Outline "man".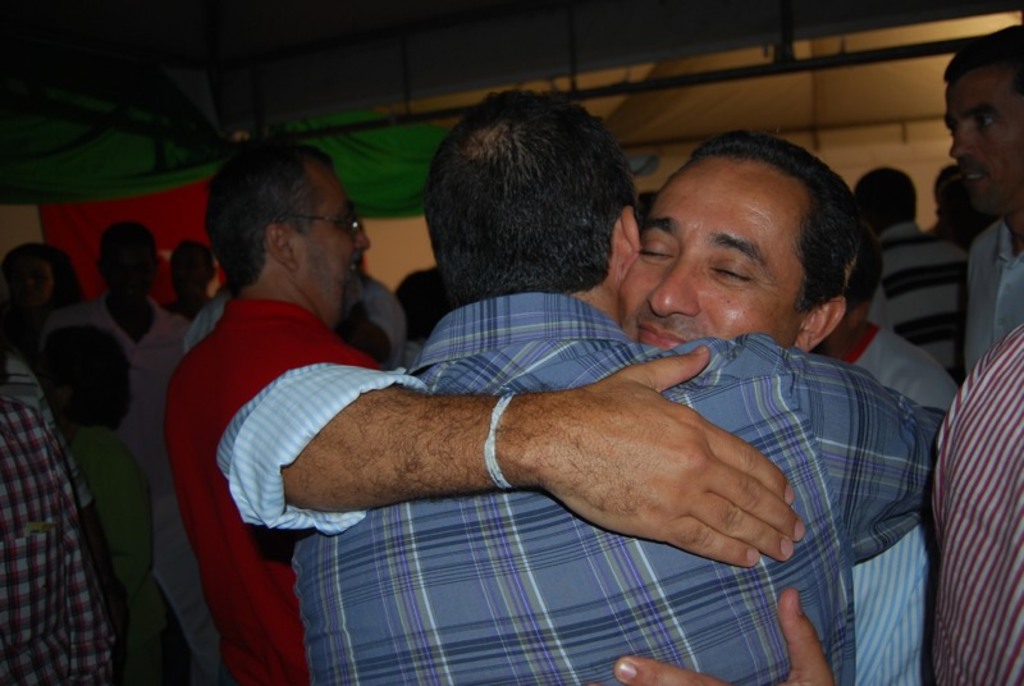
Outline: box=[828, 252, 964, 417].
